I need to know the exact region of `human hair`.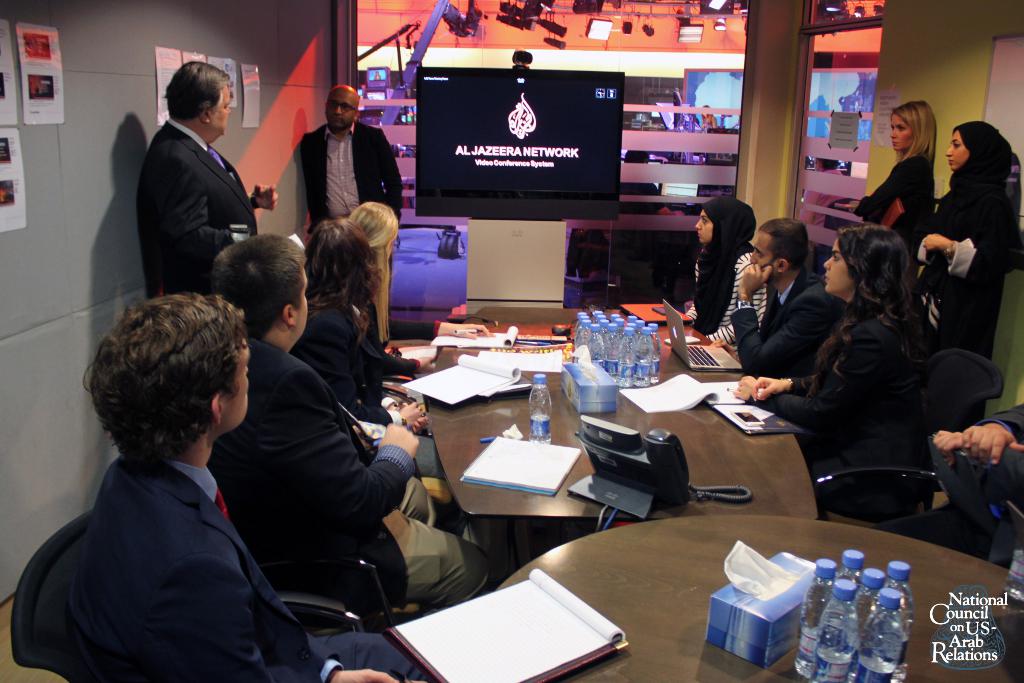
Region: crop(815, 227, 930, 403).
